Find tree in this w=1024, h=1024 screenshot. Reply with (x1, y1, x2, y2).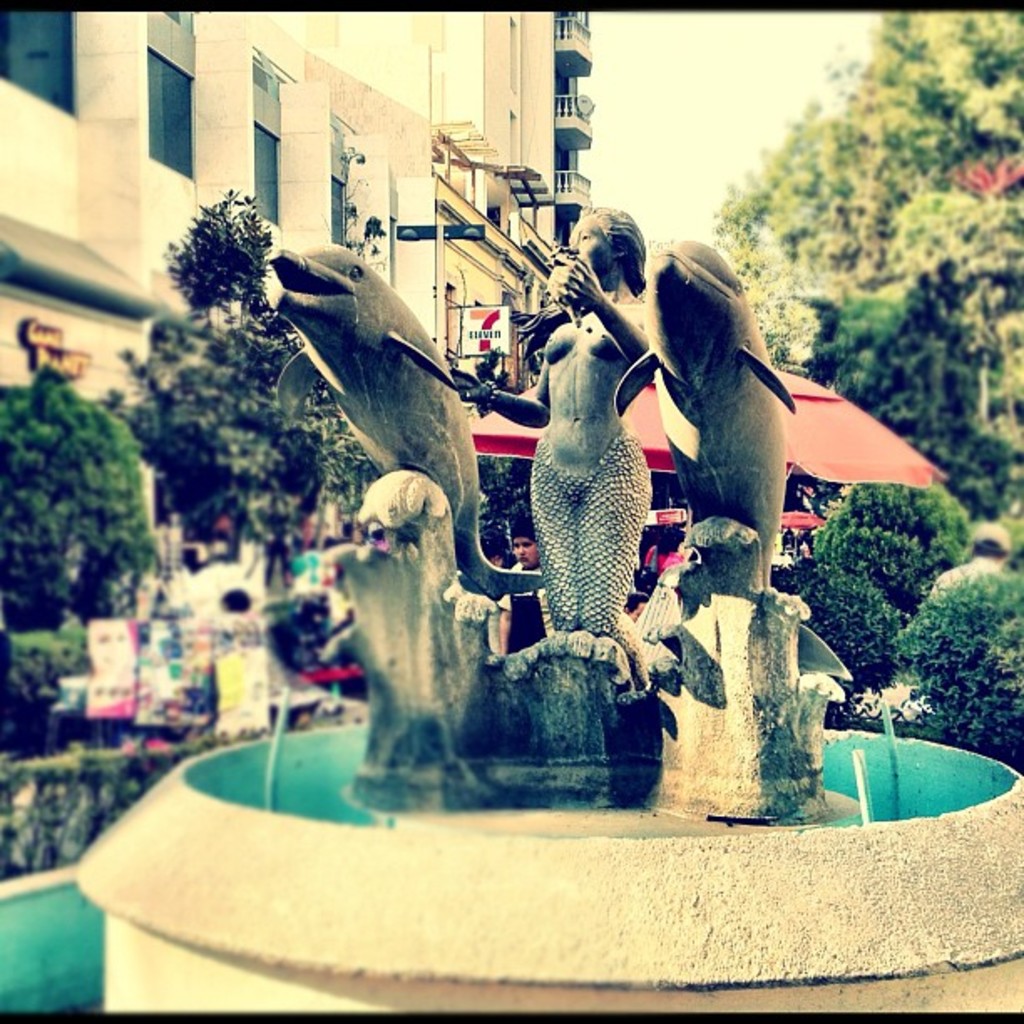
(704, 3, 1022, 381).
